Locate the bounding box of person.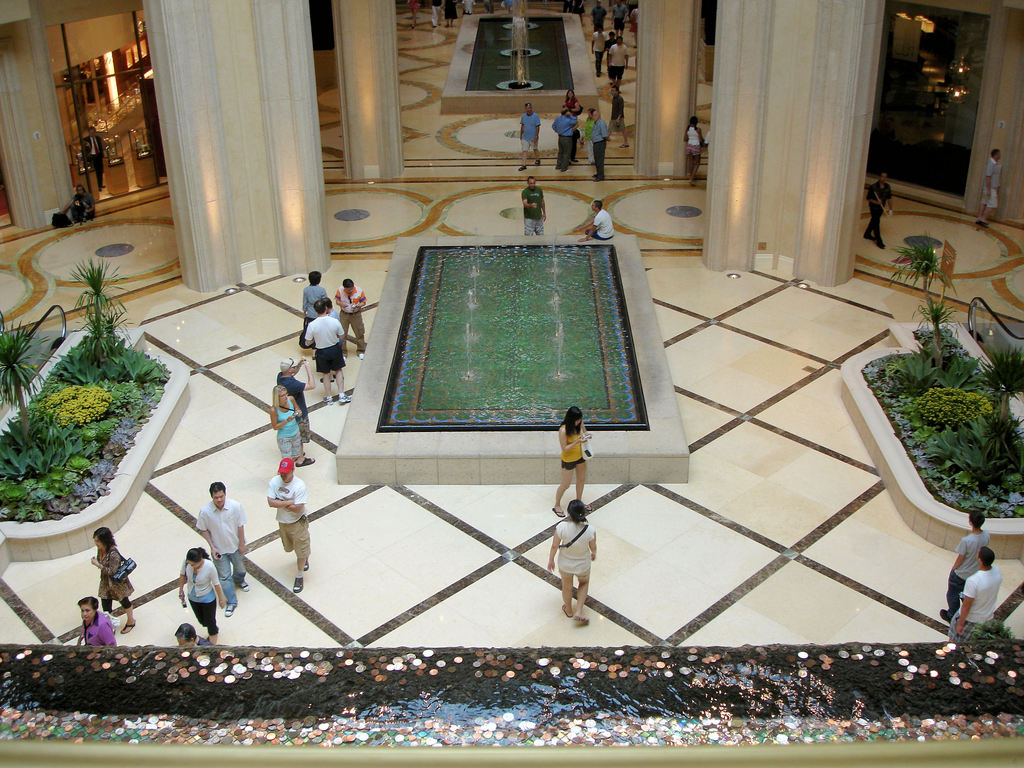
Bounding box: (302, 259, 340, 333).
